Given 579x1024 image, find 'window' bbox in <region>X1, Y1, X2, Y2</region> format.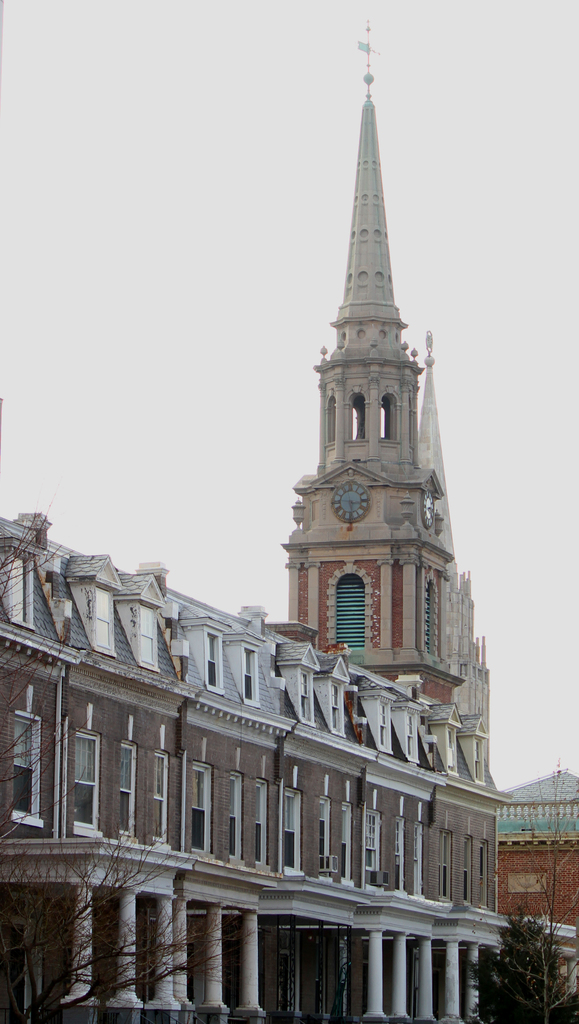
<region>208, 619, 231, 691</region>.
